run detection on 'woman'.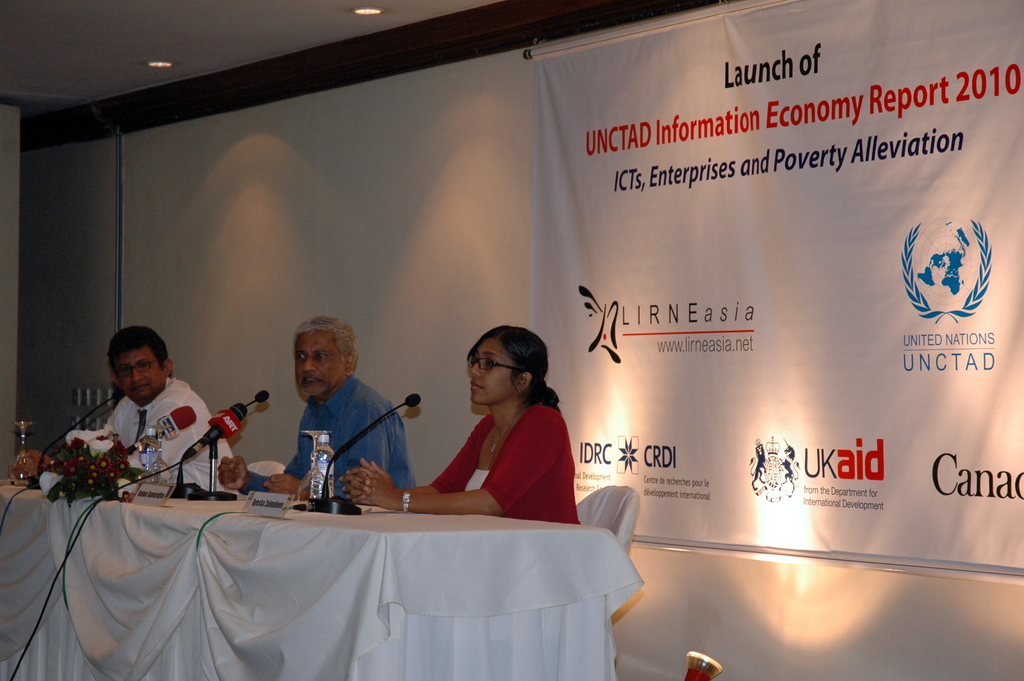
Result: x1=355 y1=315 x2=579 y2=550.
